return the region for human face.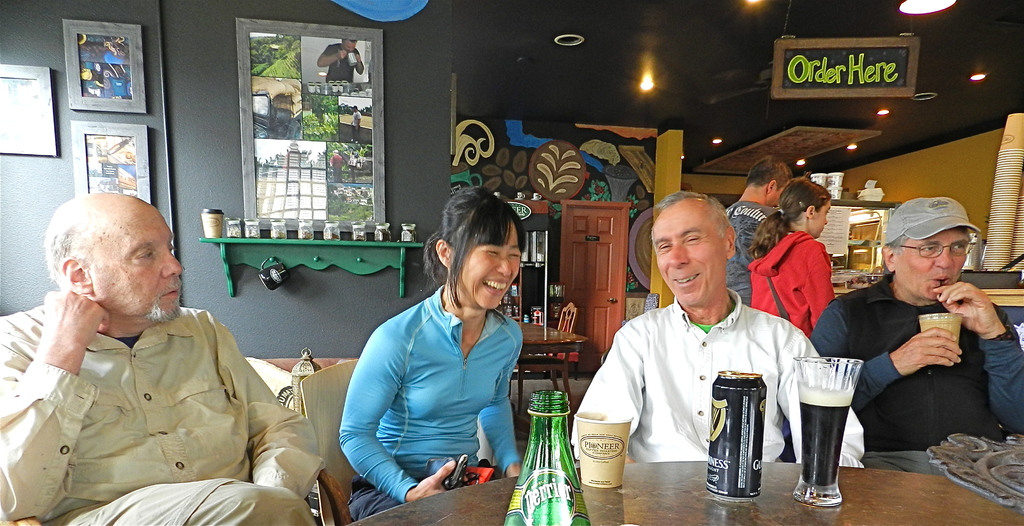
x1=653, y1=208, x2=724, y2=305.
